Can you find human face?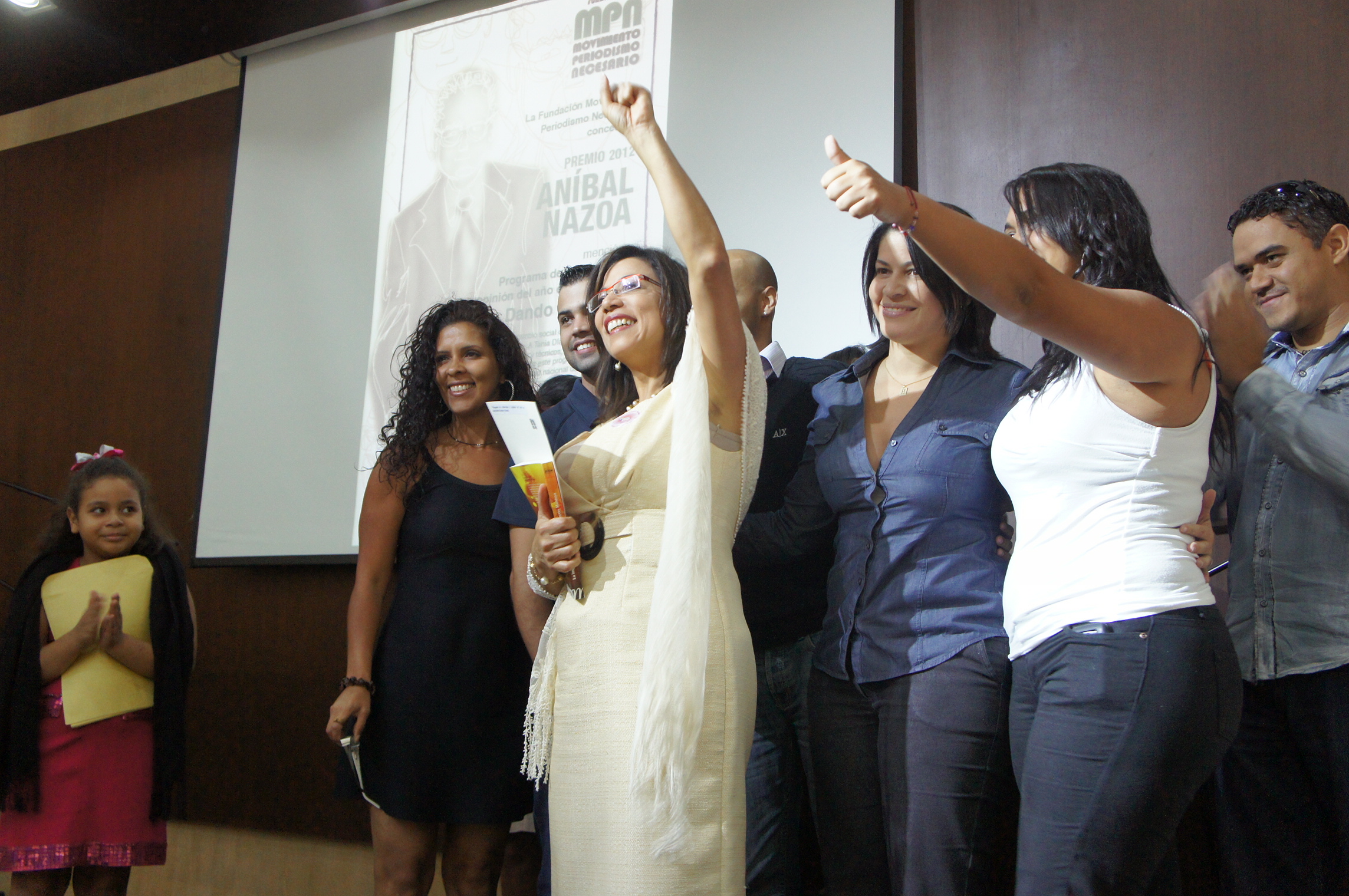
Yes, bounding box: rect(726, 127, 781, 194).
